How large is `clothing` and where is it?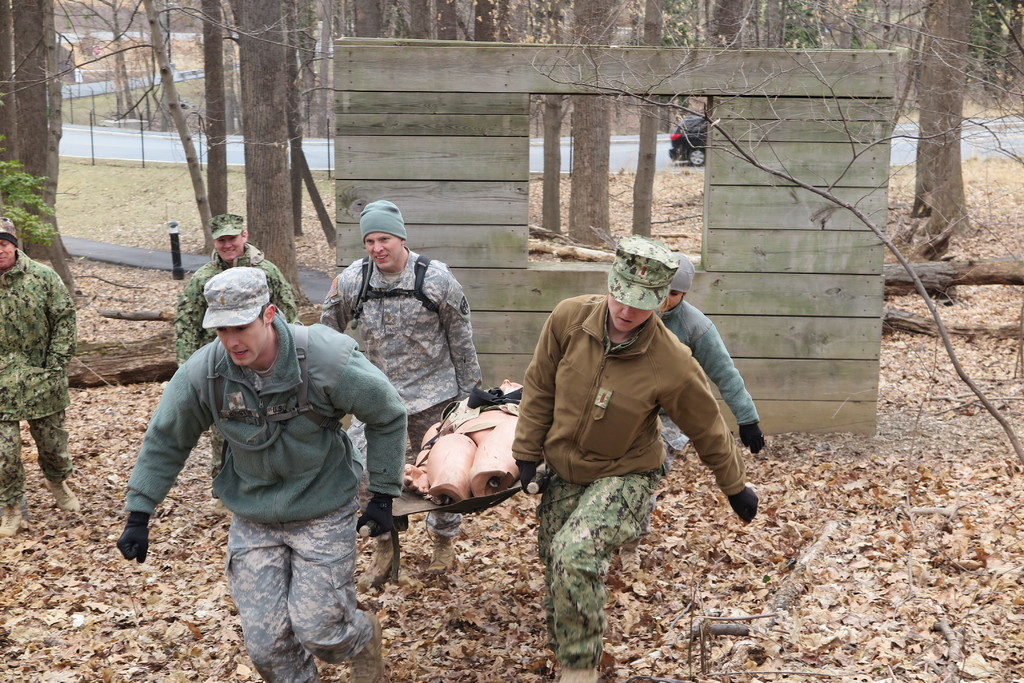
Bounding box: 0,248,79,506.
